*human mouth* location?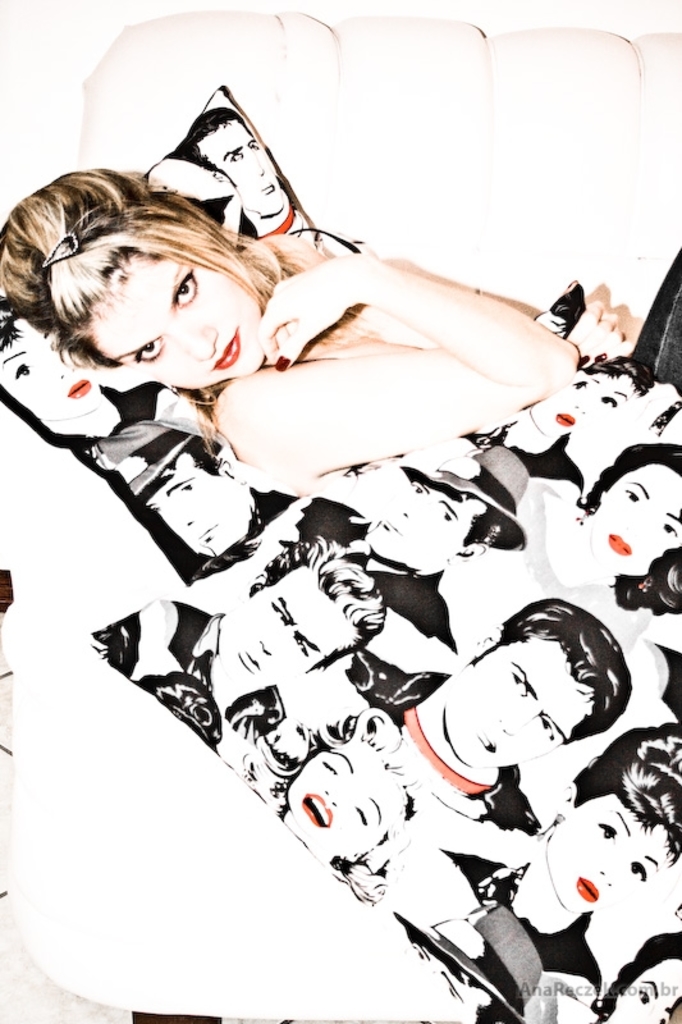
box=[379, 511, 403, 535]
